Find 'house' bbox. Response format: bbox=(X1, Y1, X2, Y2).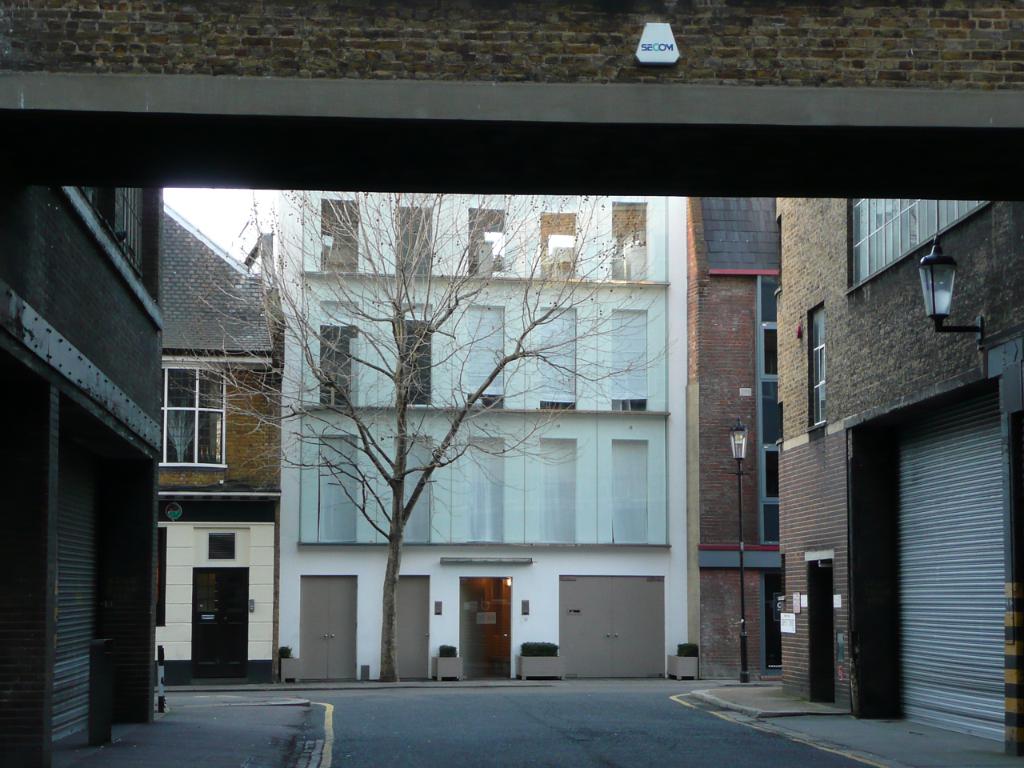
bbox=(778, 197, 1023, 762).
